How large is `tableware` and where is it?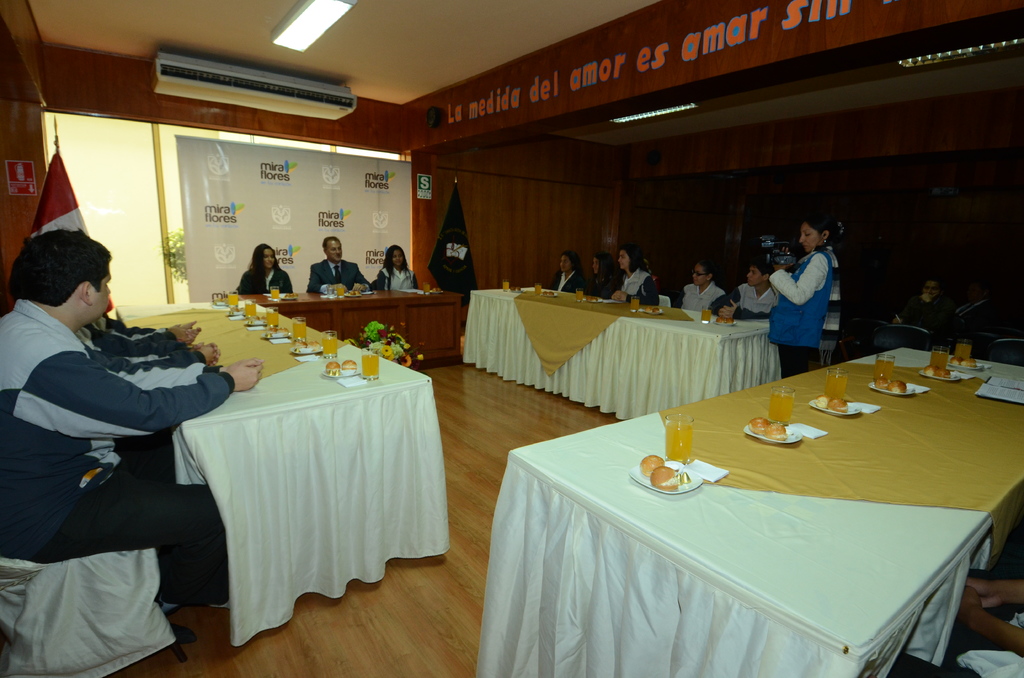
Bounding box: <bbox>631, 297, 640, 314</bbox>.
